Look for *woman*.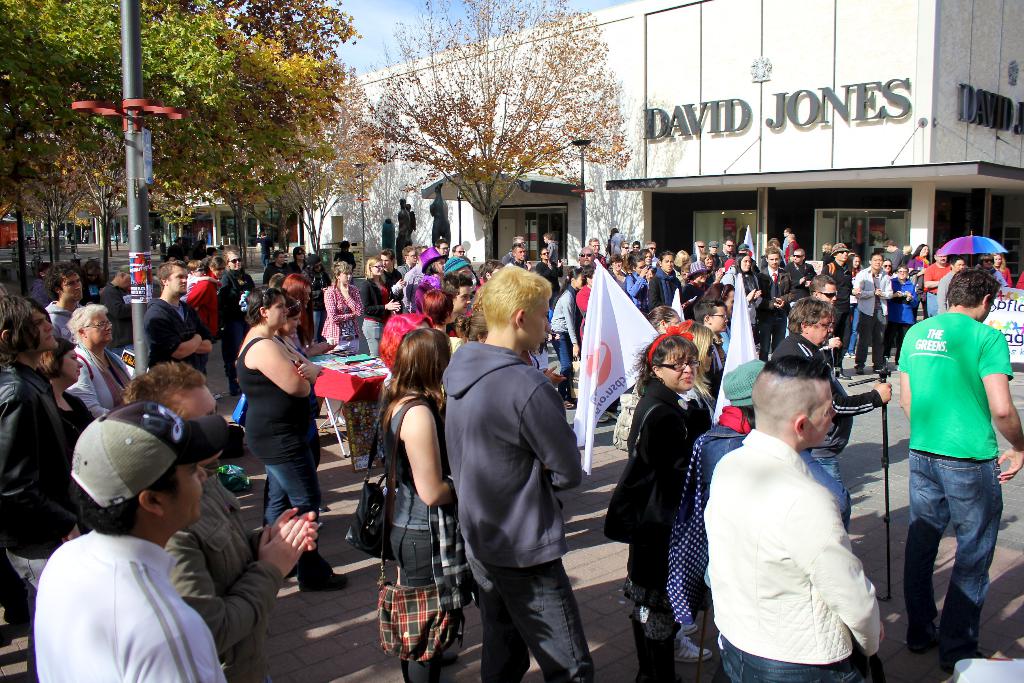
Found: {"x1": 221, "y1": 266, "x2": 328, "y2": 577}.
